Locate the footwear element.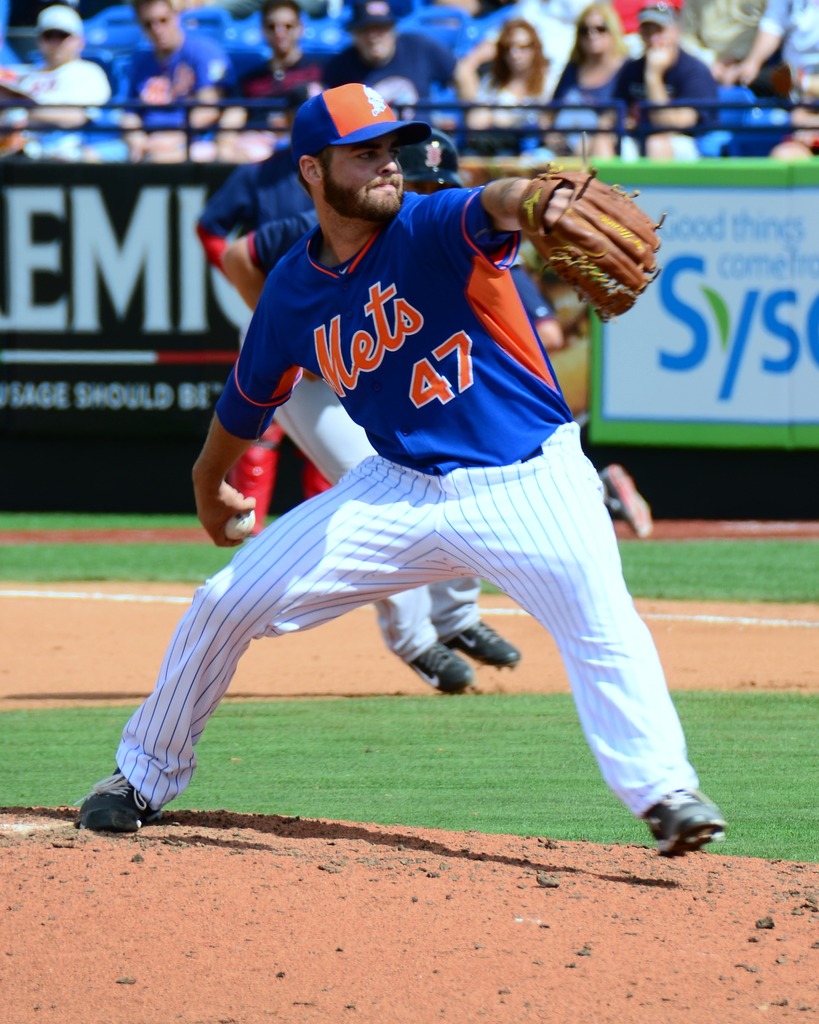
Element bbox: crop(401, 628, 474, 693).
